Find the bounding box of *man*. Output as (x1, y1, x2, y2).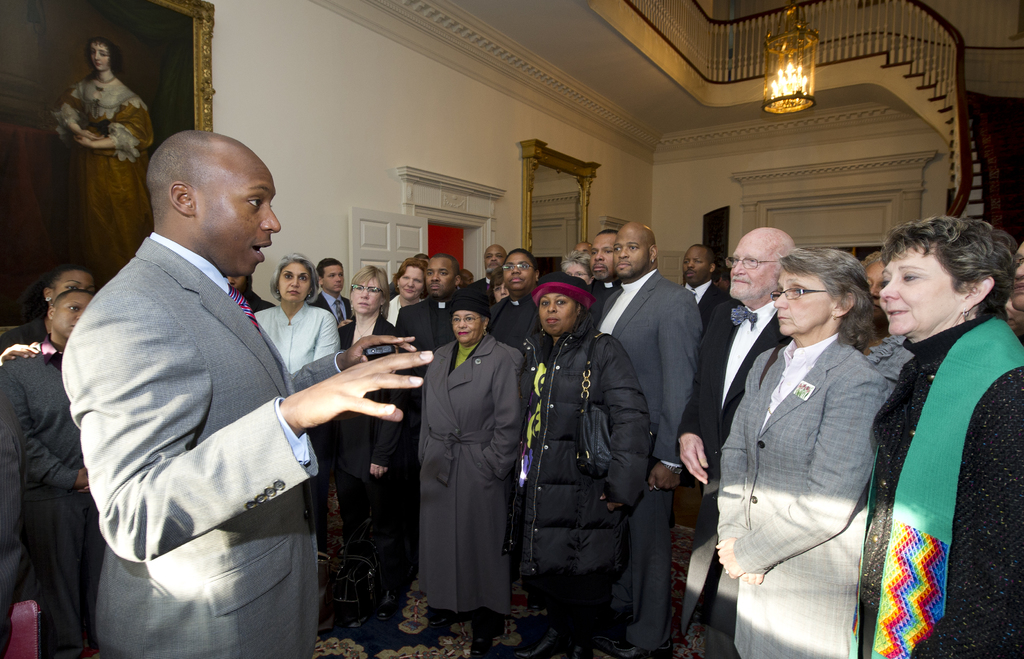
(60, 130, 433, 658).
